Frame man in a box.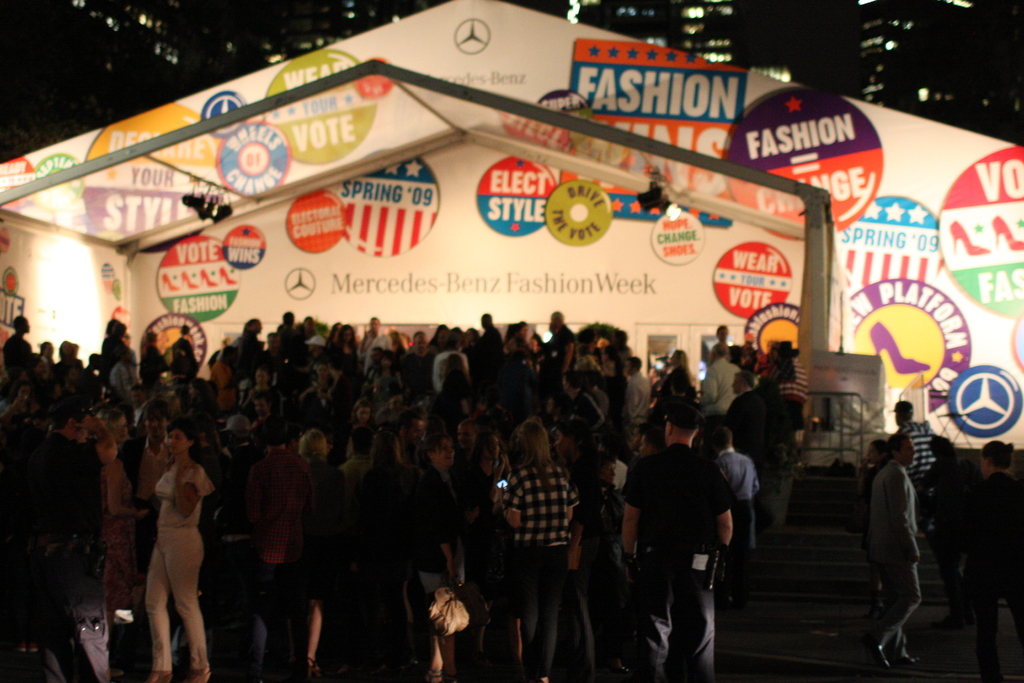
<bbox>262, 331, 282, 370</bbox>.
